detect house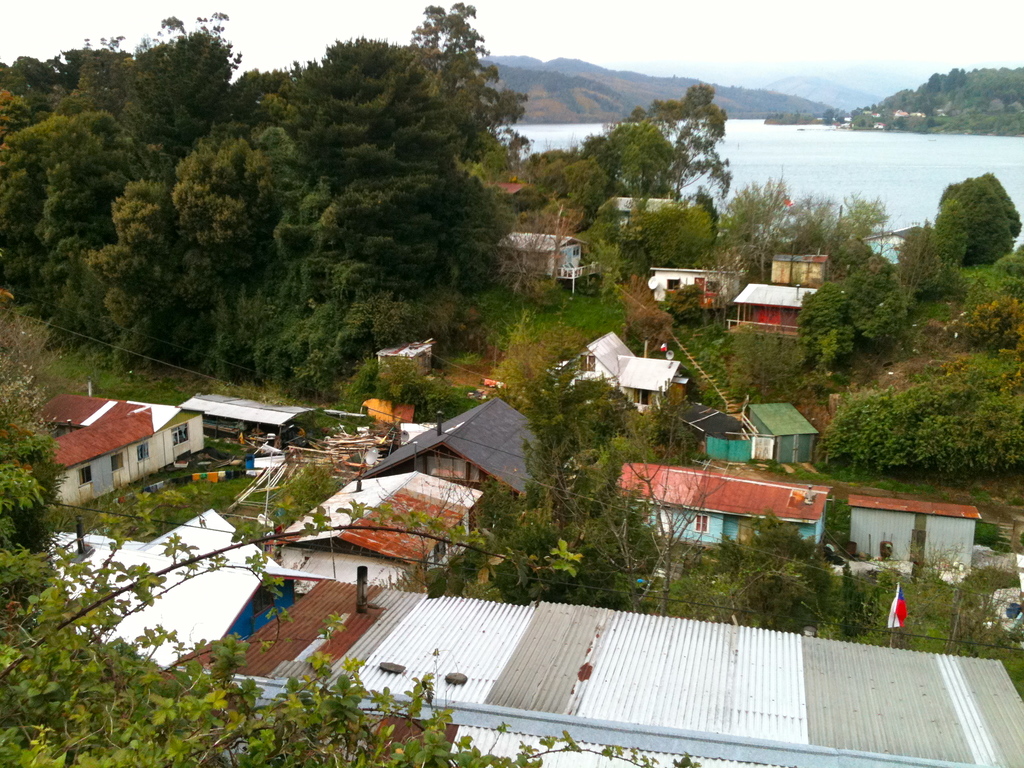
748 397 828 467
